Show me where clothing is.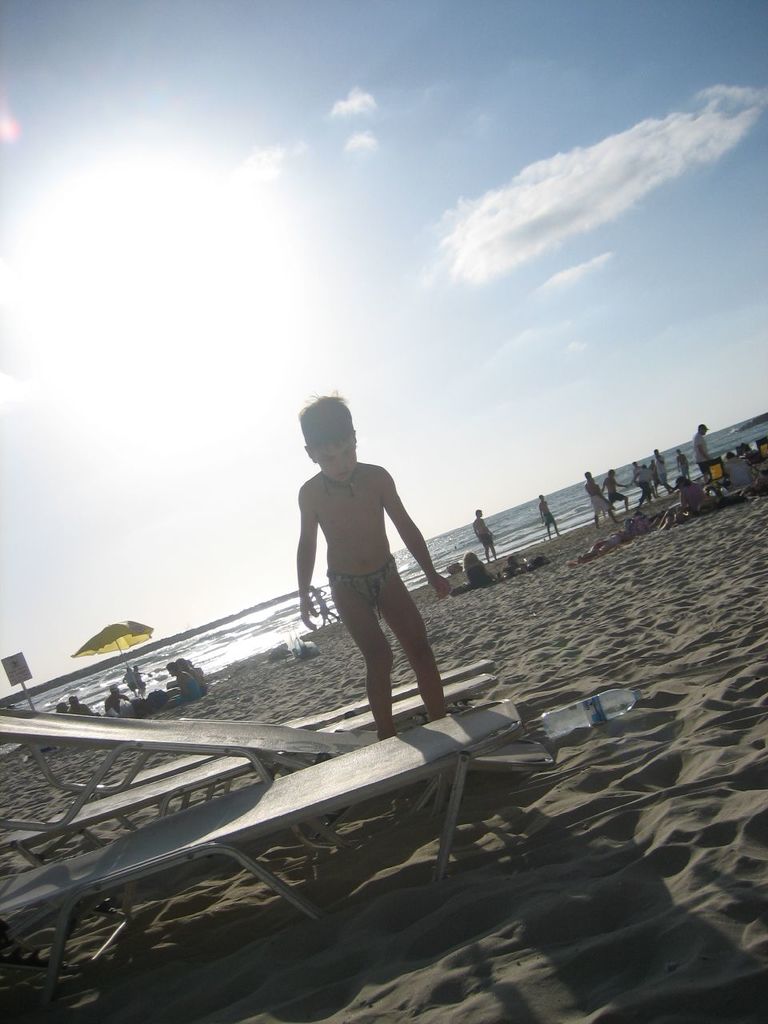
clothing is at Rect(638, 469, 651, 501).
